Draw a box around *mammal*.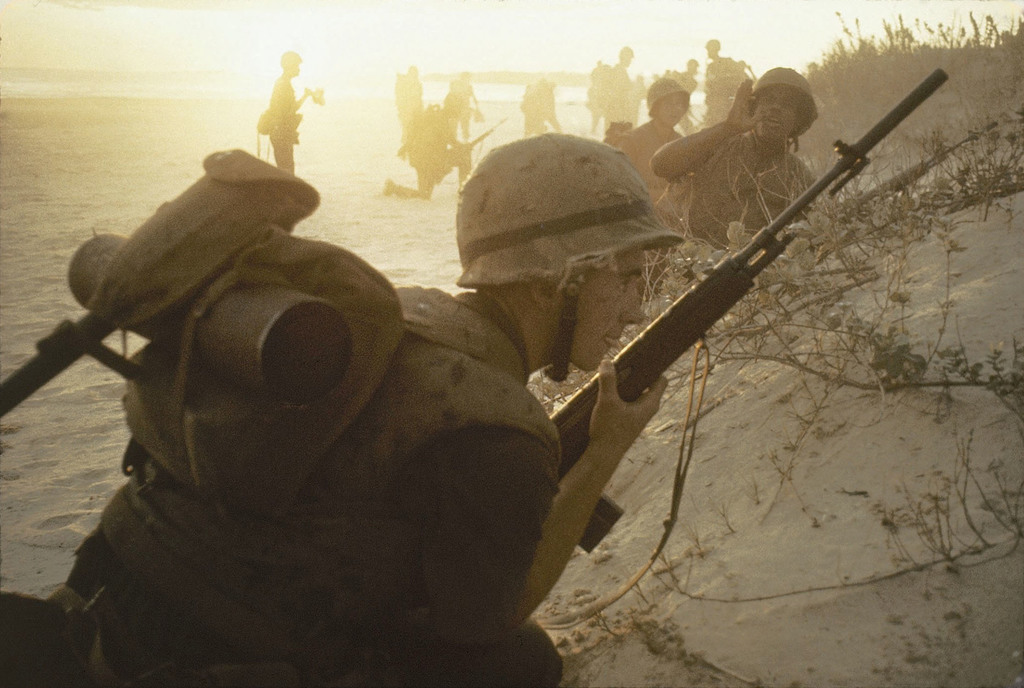
region(643, 62, 818, 251).
